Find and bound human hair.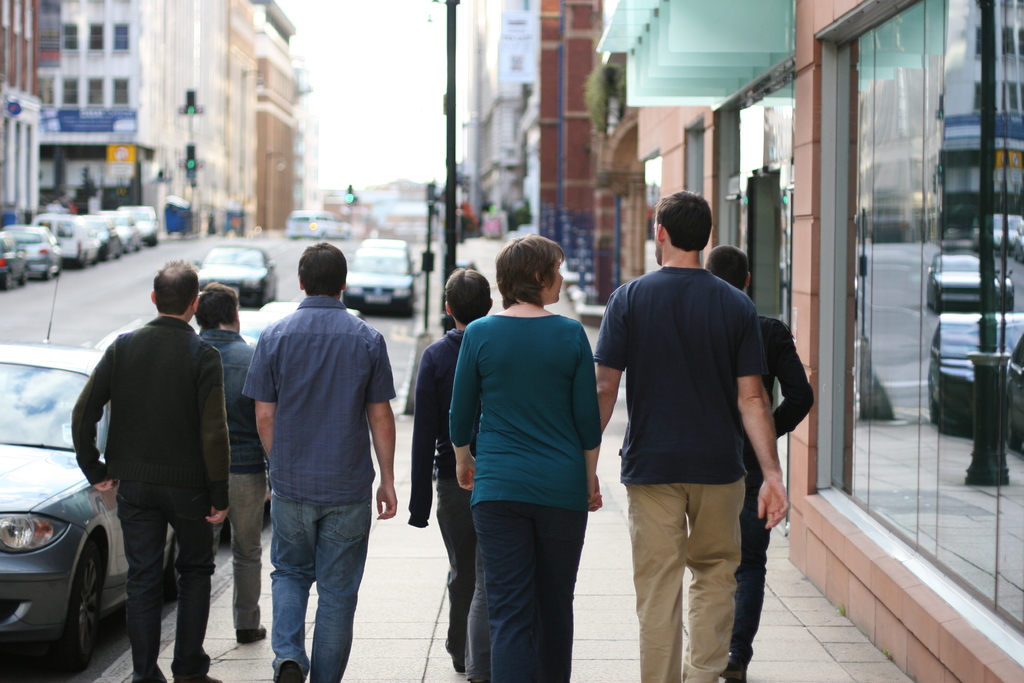
Bound: 655 185 713 250.
